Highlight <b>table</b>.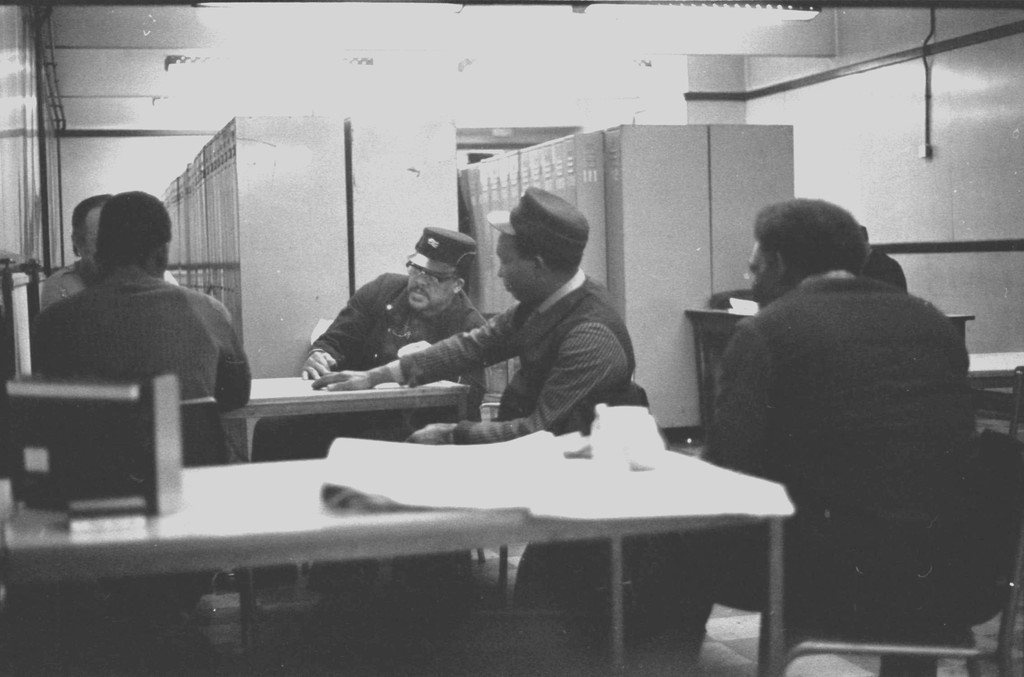
Highlighted region: <box>136,414,838,642</box>.
